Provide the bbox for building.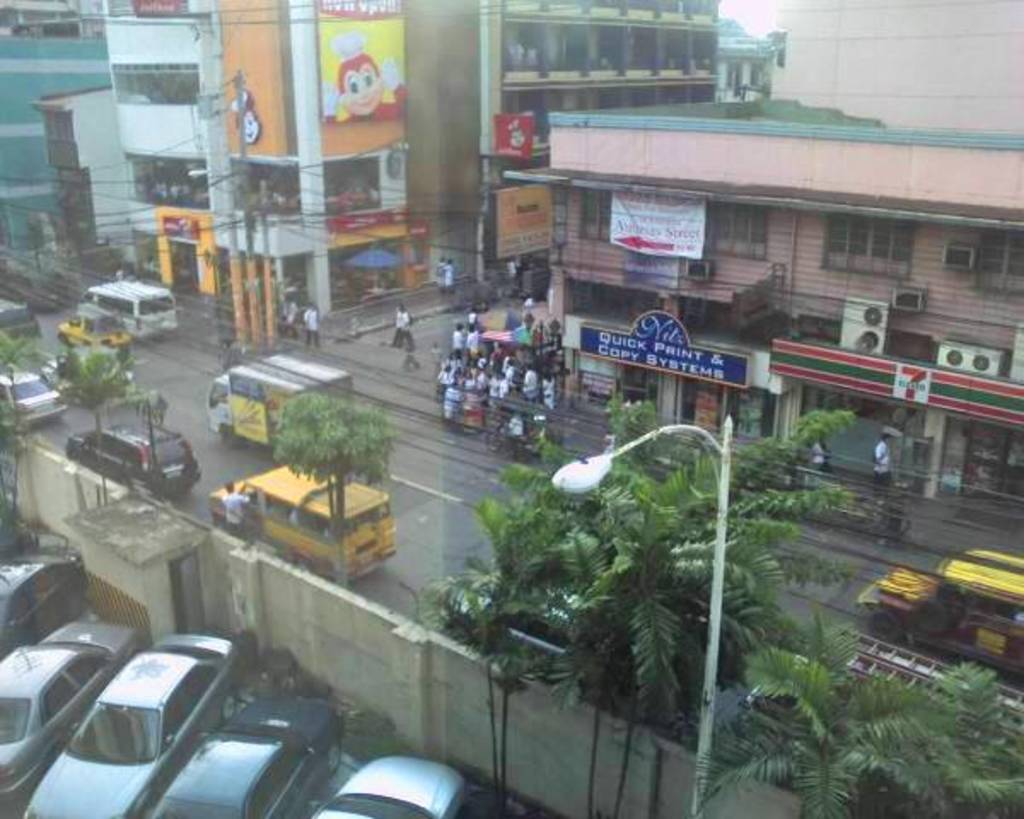
503:94:1022:493.
